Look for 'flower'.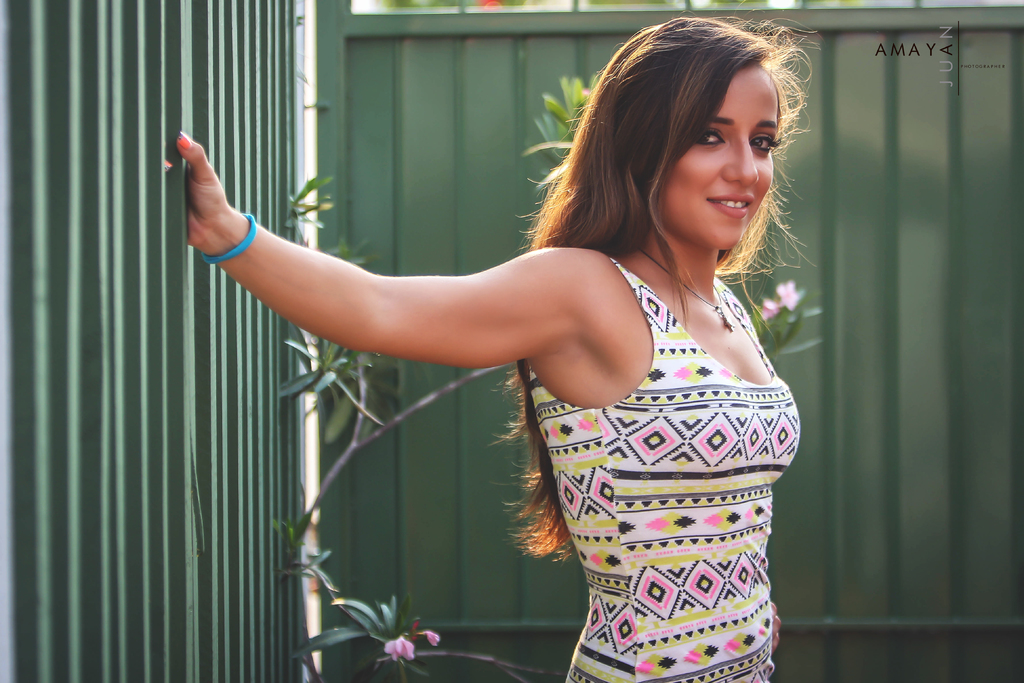
Found: detection(764, 285, 796, 318).
